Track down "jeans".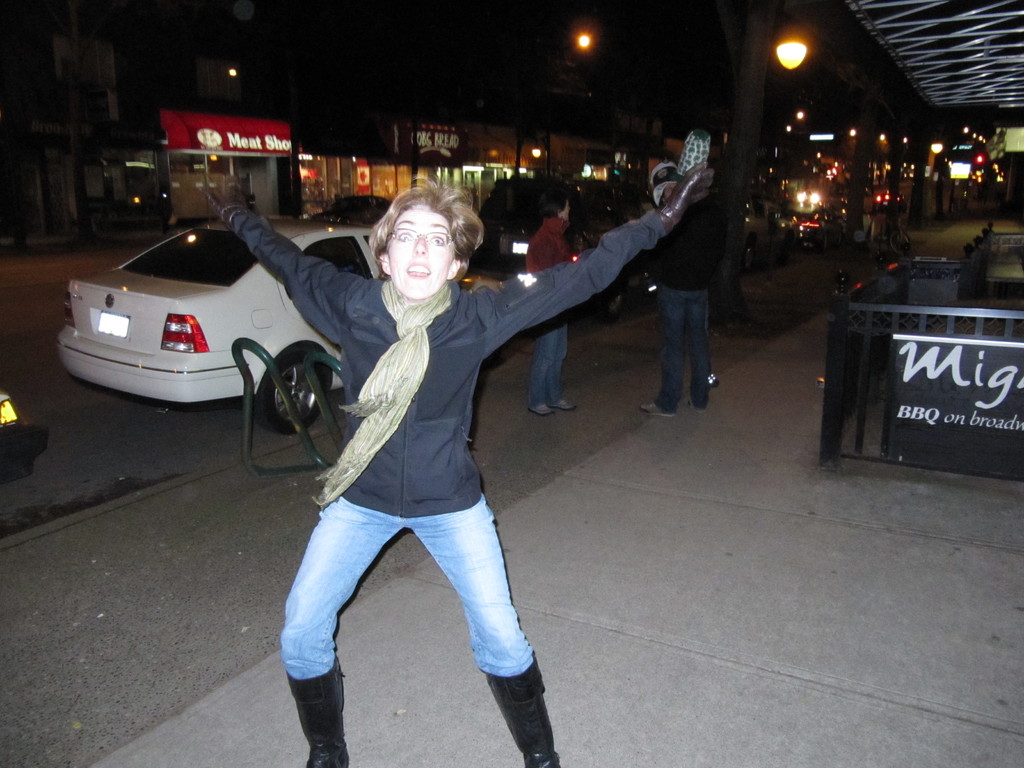
Tracked to (531,322,568,404).
